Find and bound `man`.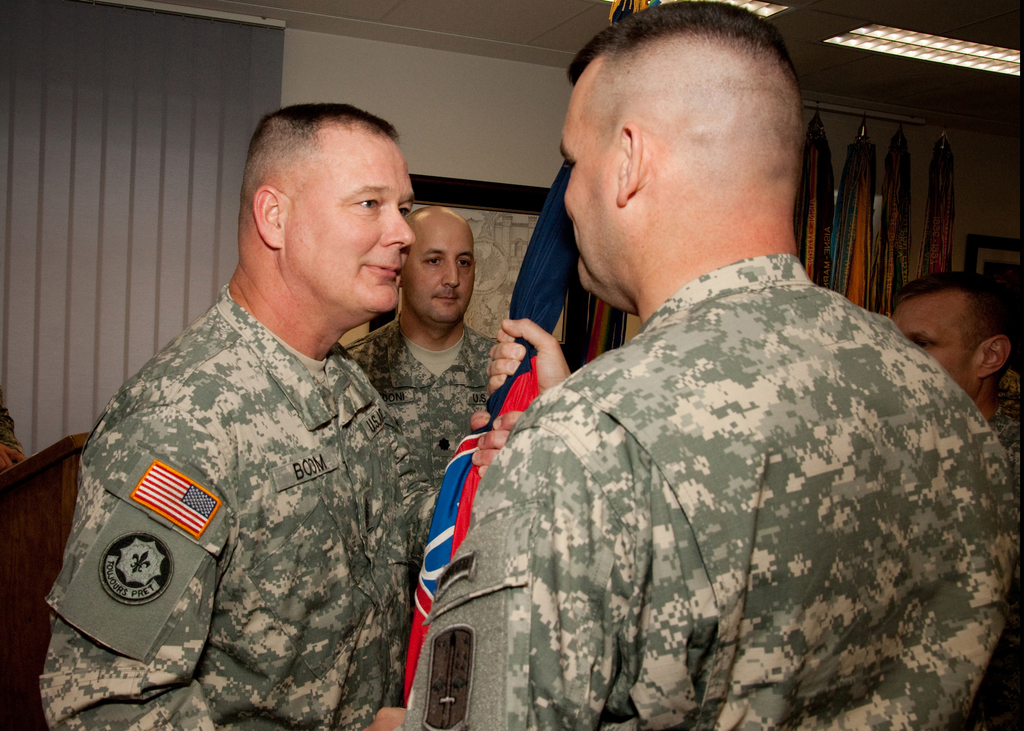
Bound: x1=884, y1=273, x2=1023, y2=469.
